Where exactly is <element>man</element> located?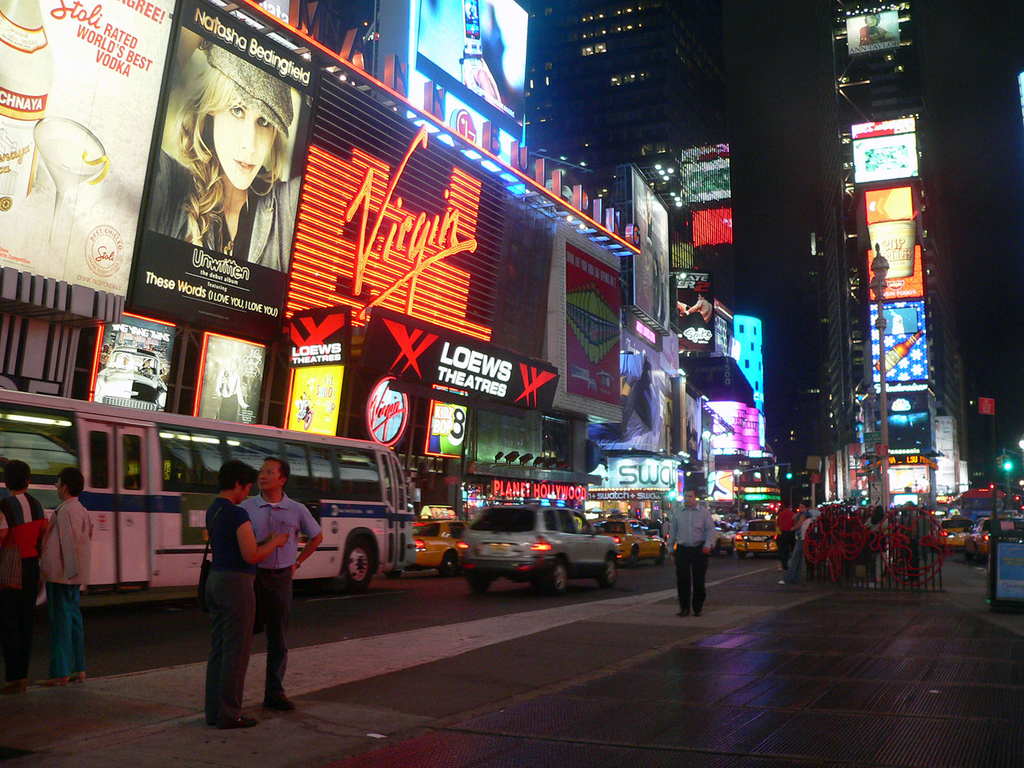
Its bounding box is [x1=238, y1=454, x2=326, y2=706].
